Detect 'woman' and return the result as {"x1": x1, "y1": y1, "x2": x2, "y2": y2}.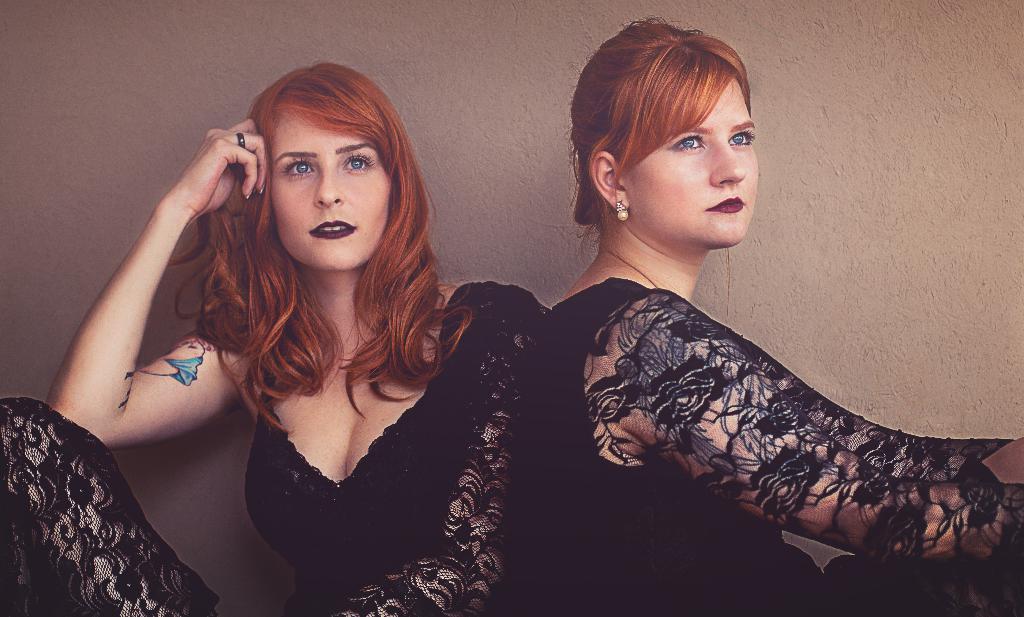
{"x1": 0, "y1": 58, "x2": 545, "y2": 616}.
